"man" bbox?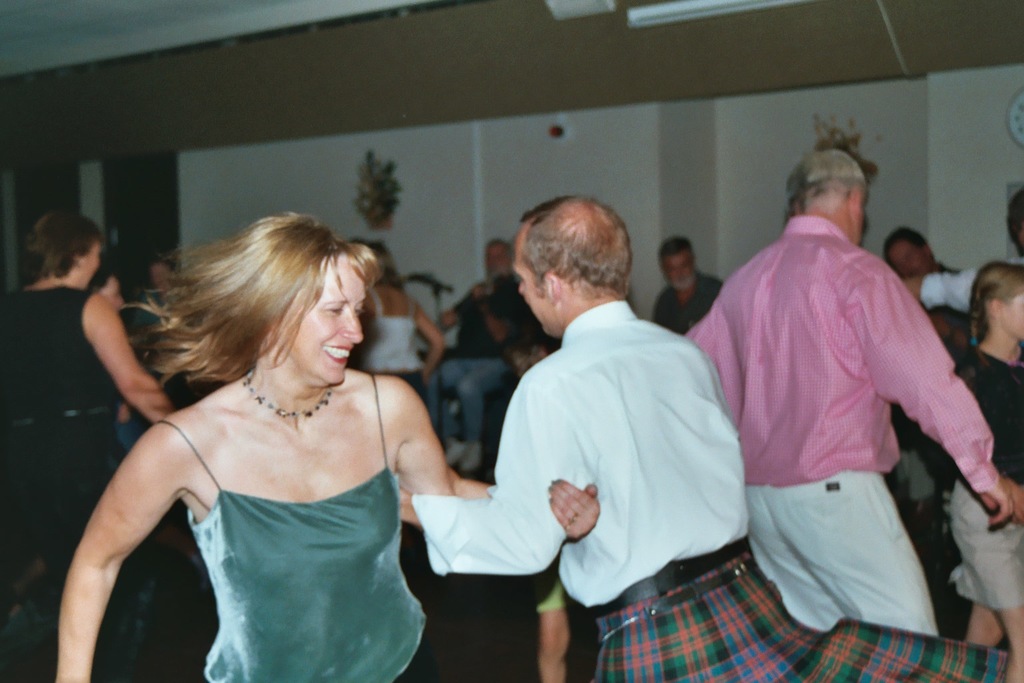
[left=437, top=237, right=539, bottom=474]
